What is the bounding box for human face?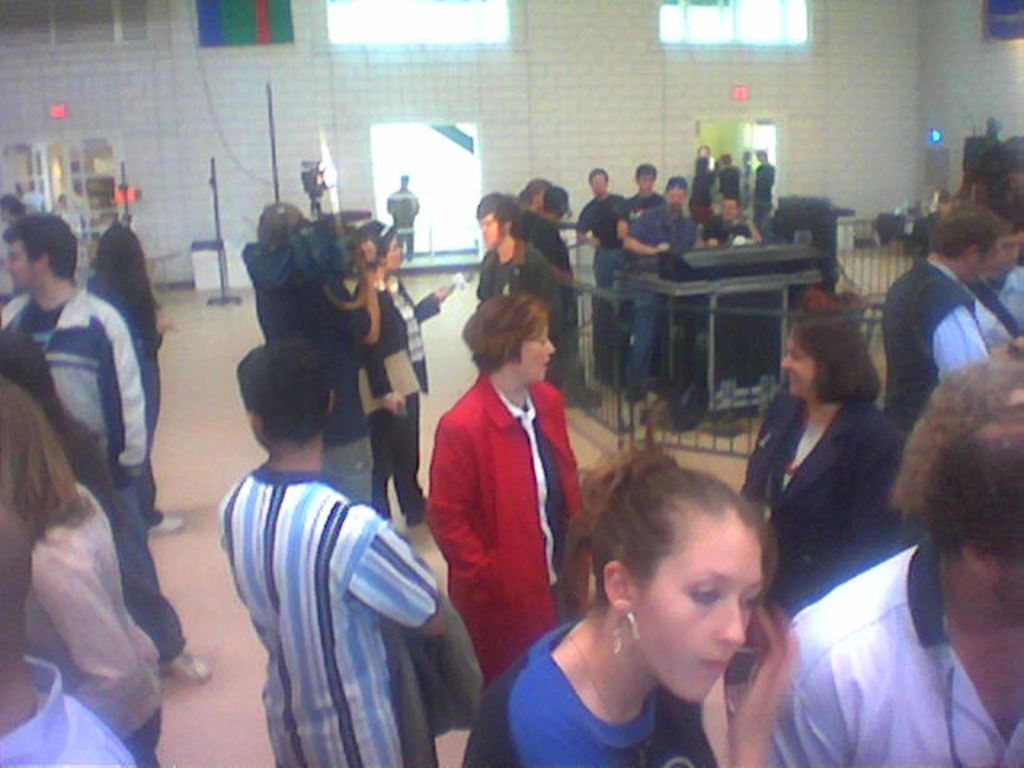
region(635, 512, 765, 706).
